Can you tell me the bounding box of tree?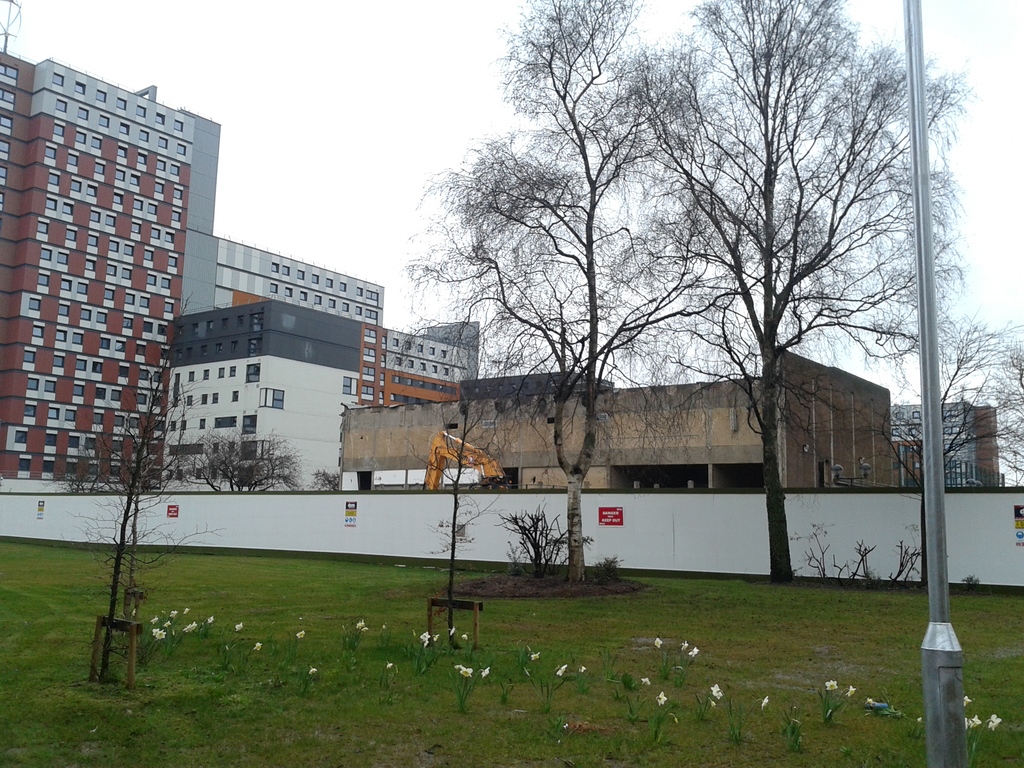
rect(427, 325, 525, 616).
